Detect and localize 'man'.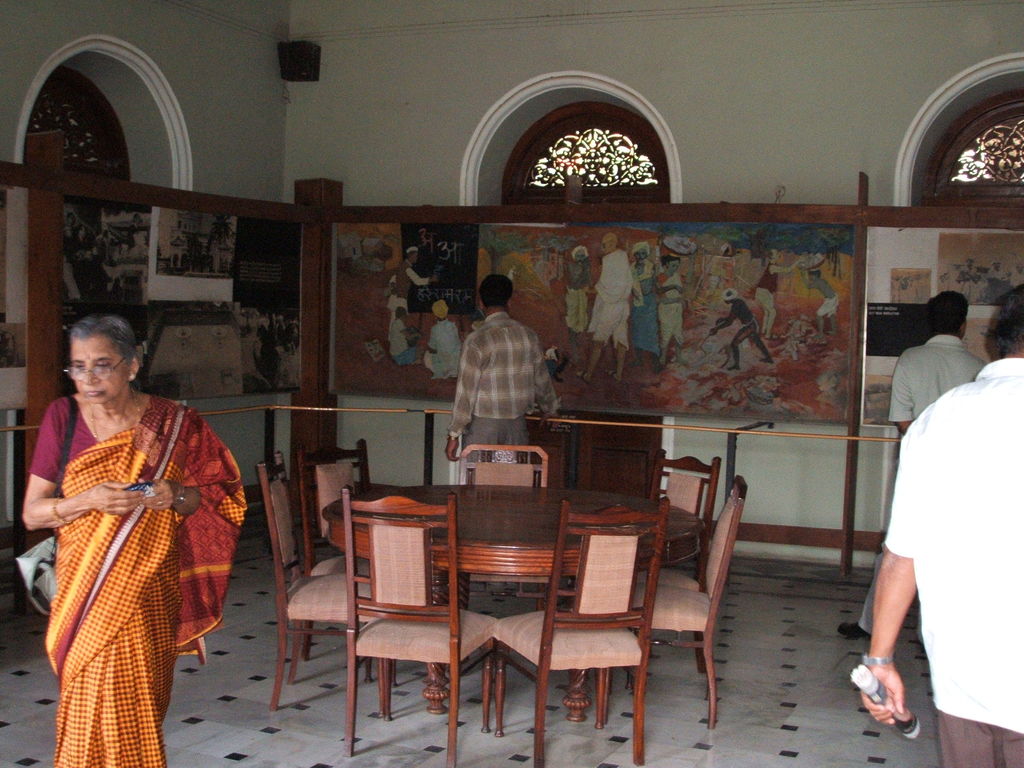
Localized at 578 236 634 387.
